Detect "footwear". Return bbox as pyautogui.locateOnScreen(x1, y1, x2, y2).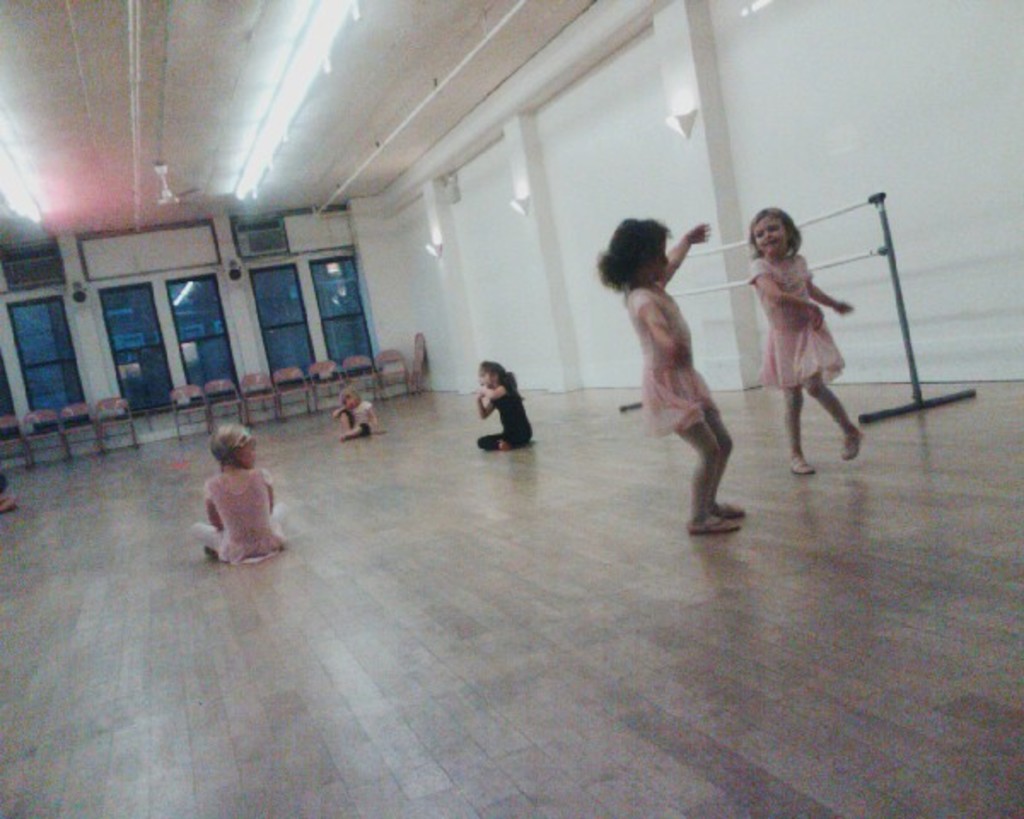
pyautogui.locateOnScreen(790, 452, 819, 474).
